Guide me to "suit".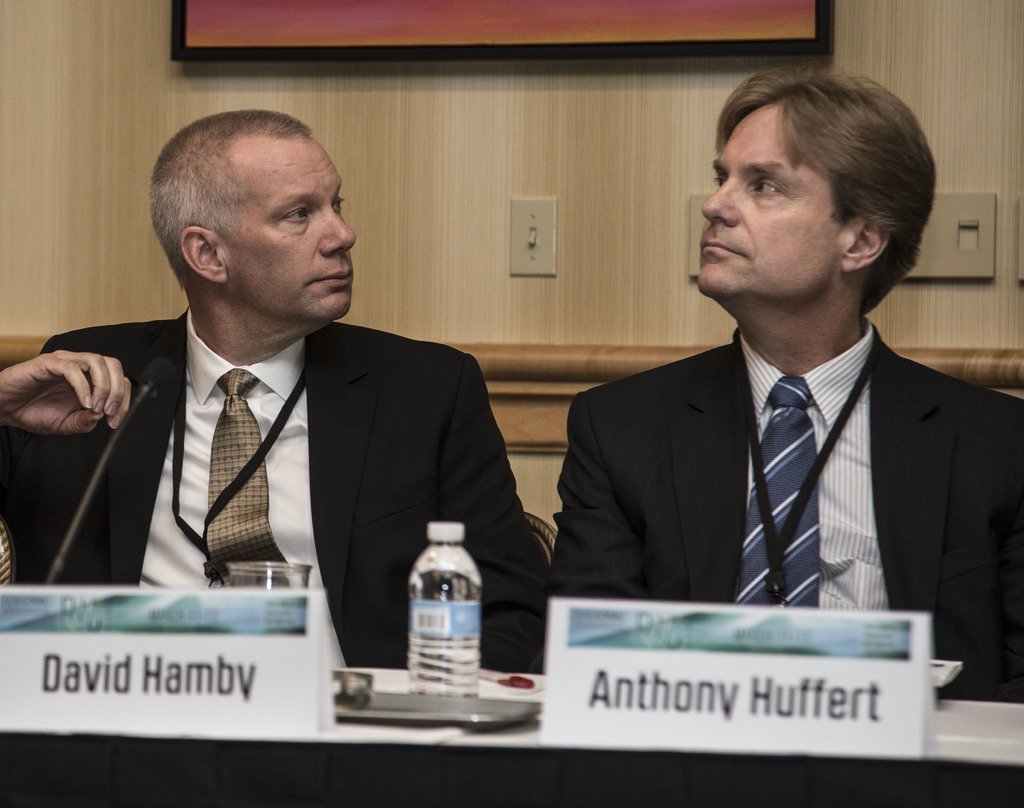
Guidance: BBox(549, 309, 1023, 702).
